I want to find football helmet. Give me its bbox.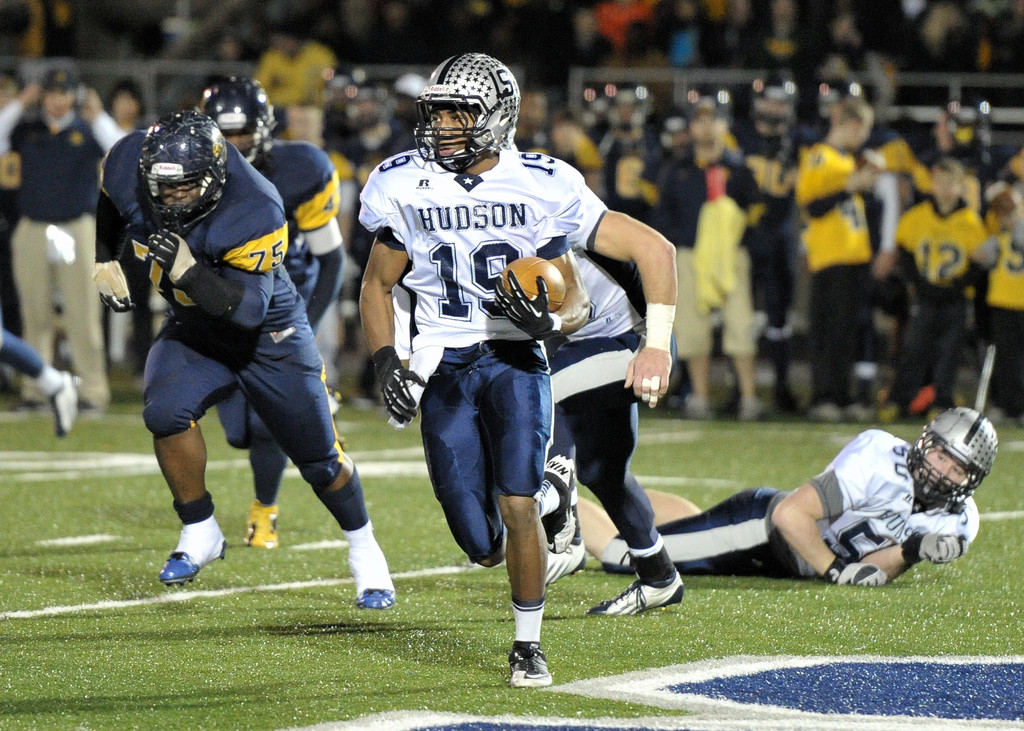
box=[900, 405, 1000, 513].
